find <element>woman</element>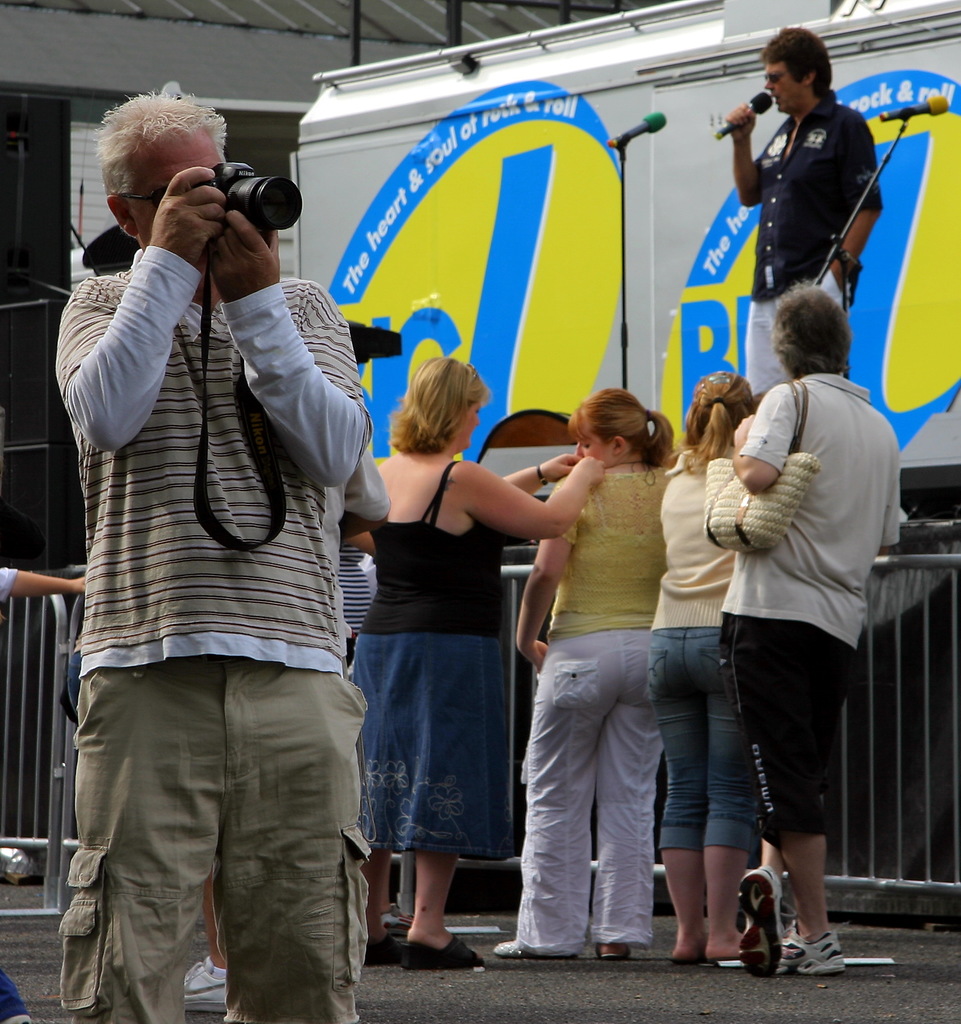
(686, 257, 899, 1009)
